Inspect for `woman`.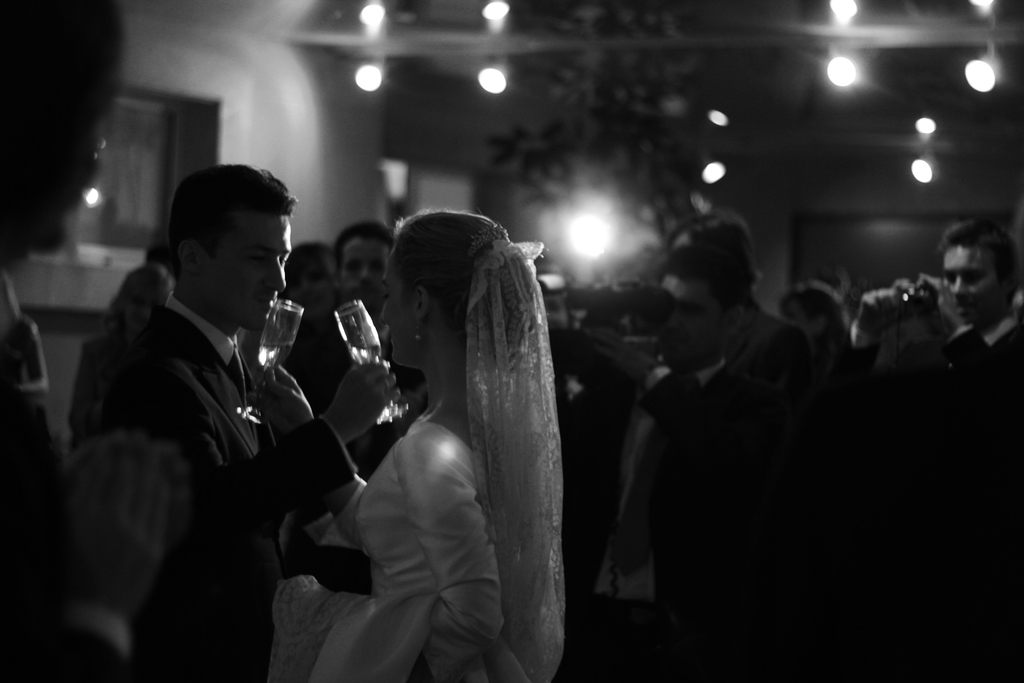
Inspection: (271,243,341,343).
